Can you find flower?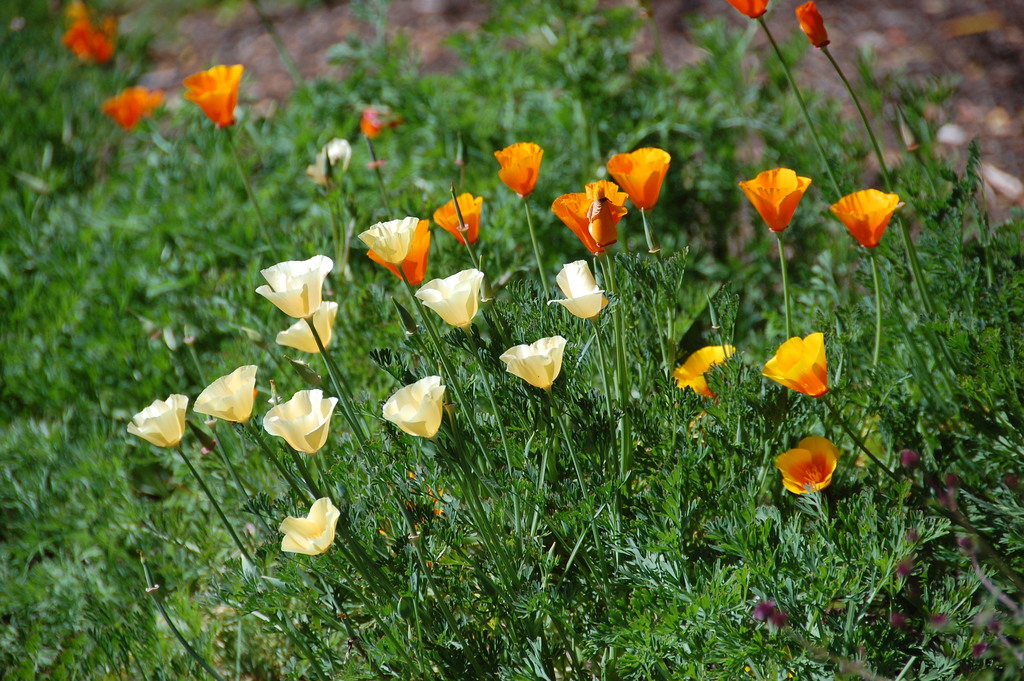
Yes, bounding box: <region>176, 62, 247, 129</region>.
